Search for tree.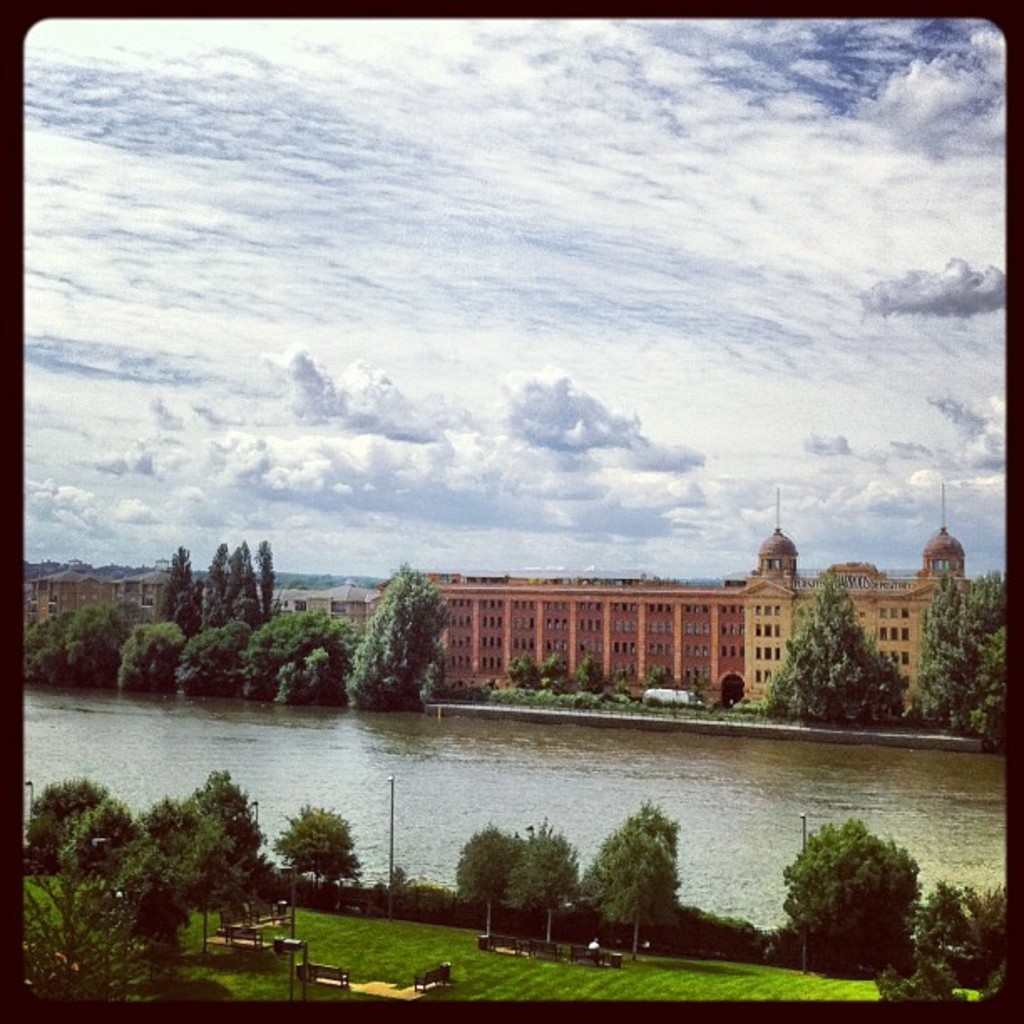
Found at 455 815 534 942.
